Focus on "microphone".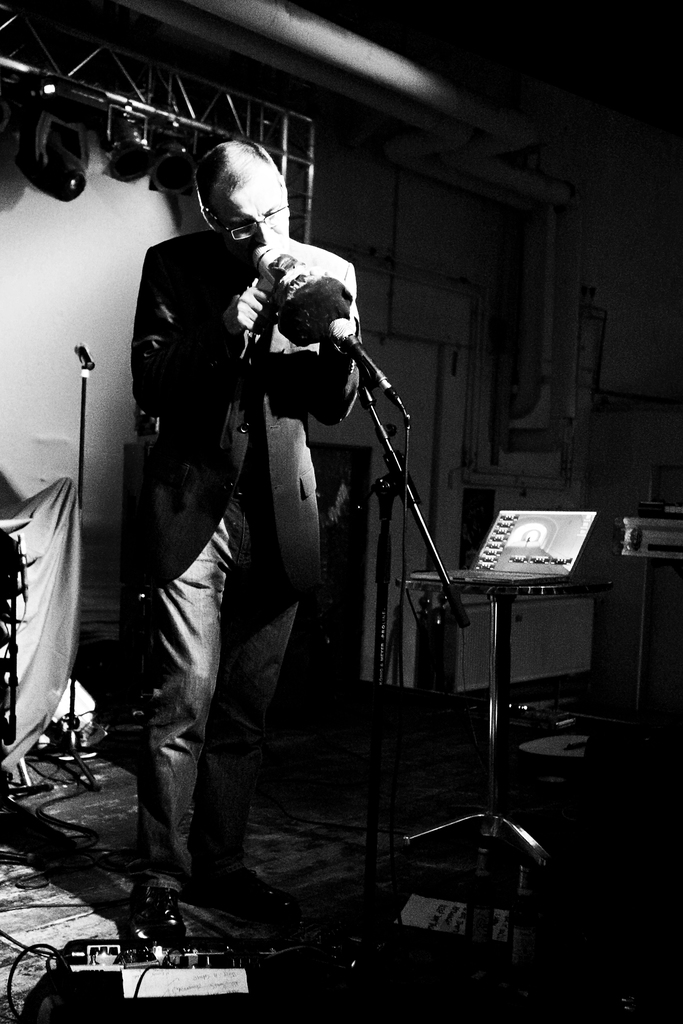
Focused at <bbox>232, 230, 397, 405</bbox>.
